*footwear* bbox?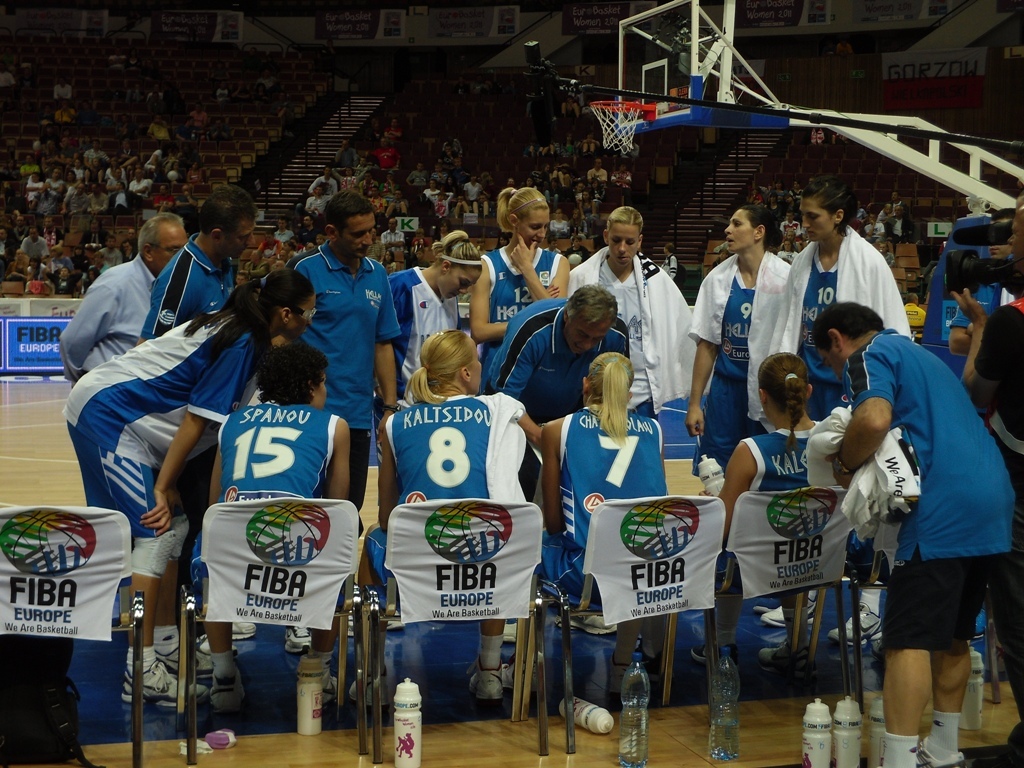
755/604/823/628
